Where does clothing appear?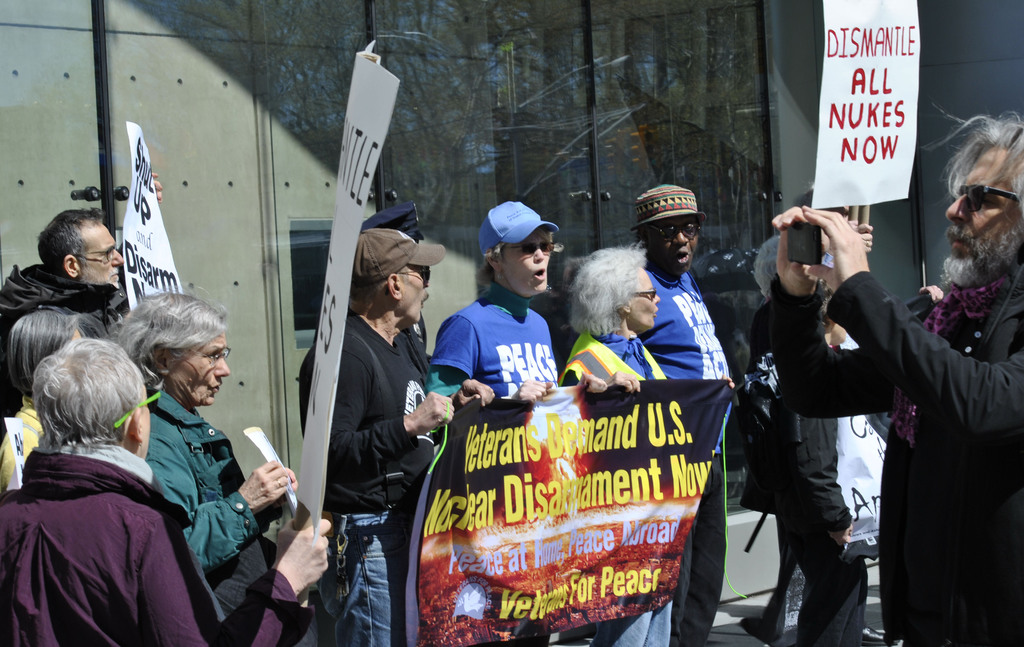
Appears at [x1=0, y1=261, x2=130, y2=365].
